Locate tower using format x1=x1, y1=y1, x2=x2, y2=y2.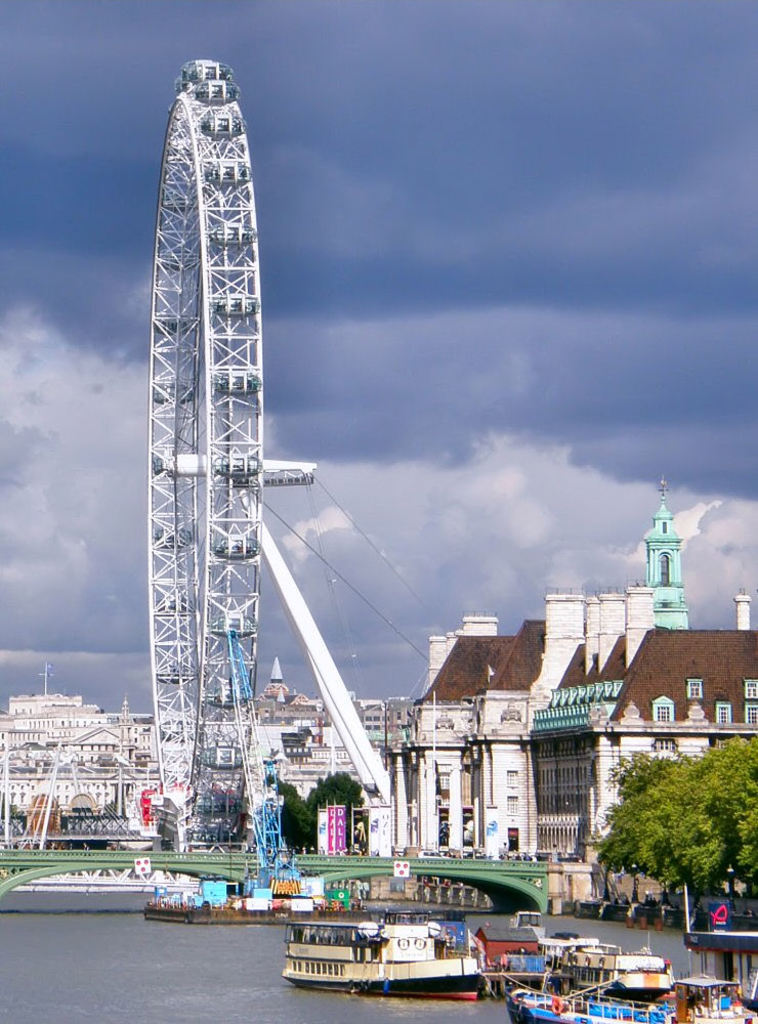
x1=648, y1=482, x2=687, y2=633.
